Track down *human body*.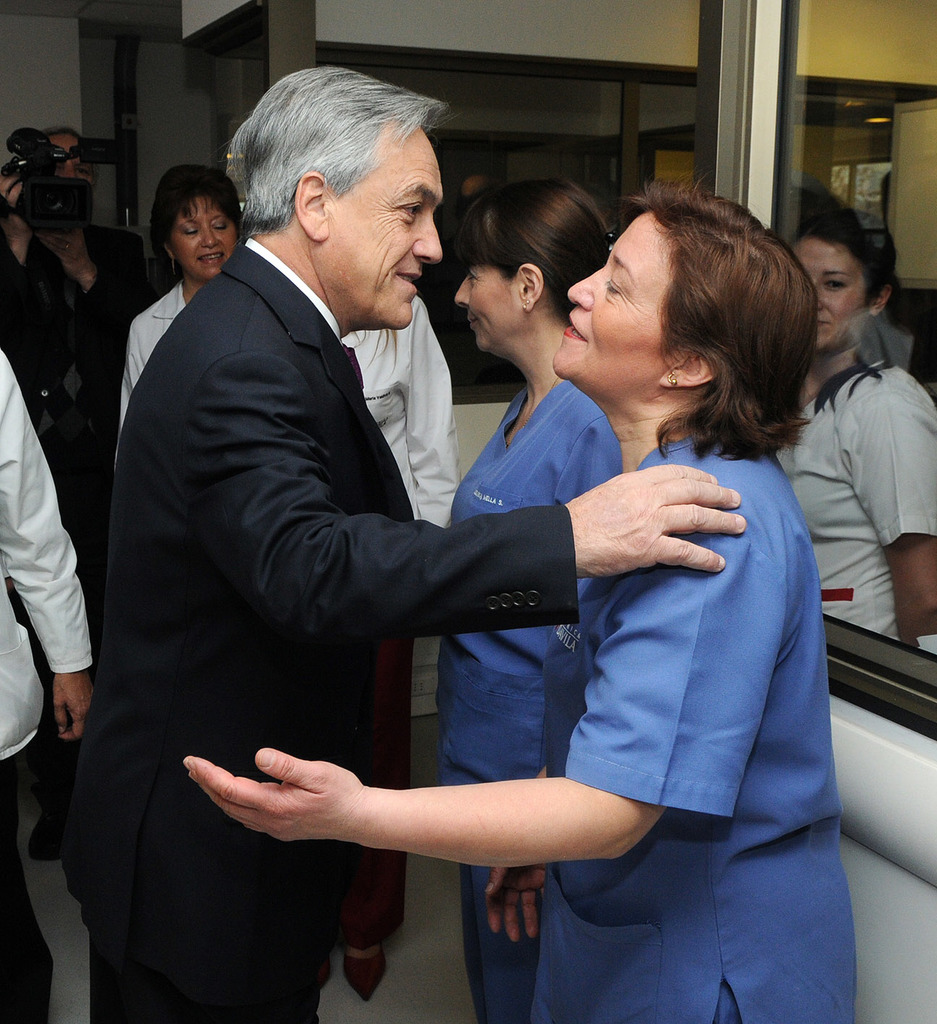
Tracked to [x1=0, y1=175, x2=89, y2=460].
